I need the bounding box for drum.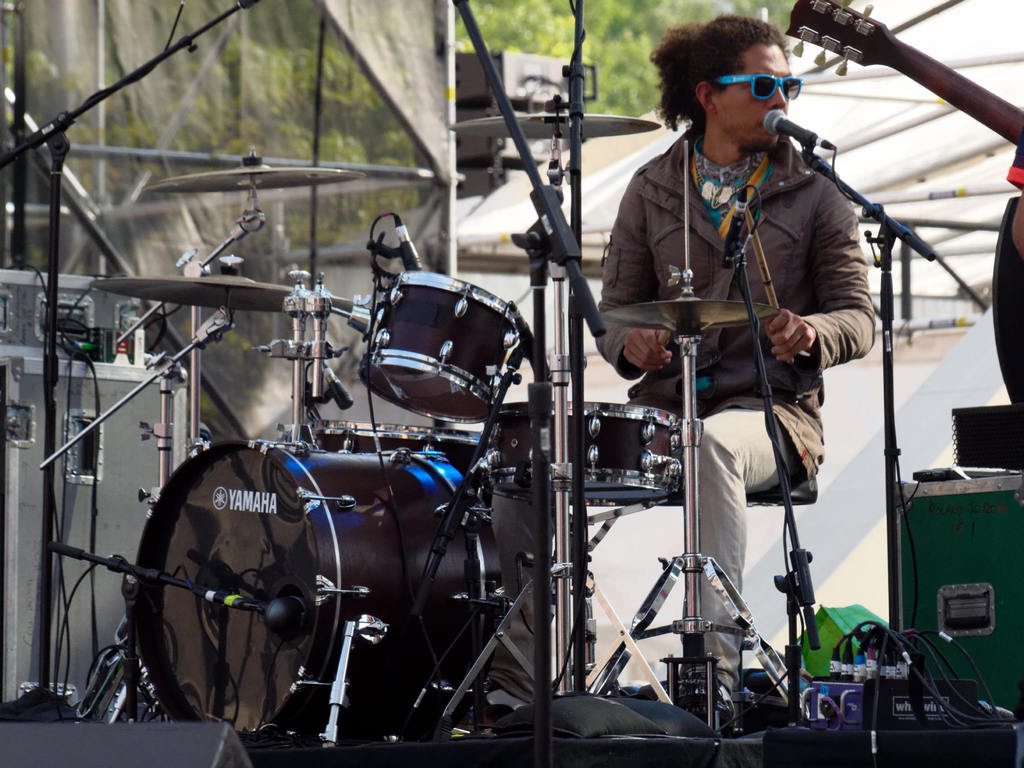
Here it is: bbox=[497, 399, 682, 505].
